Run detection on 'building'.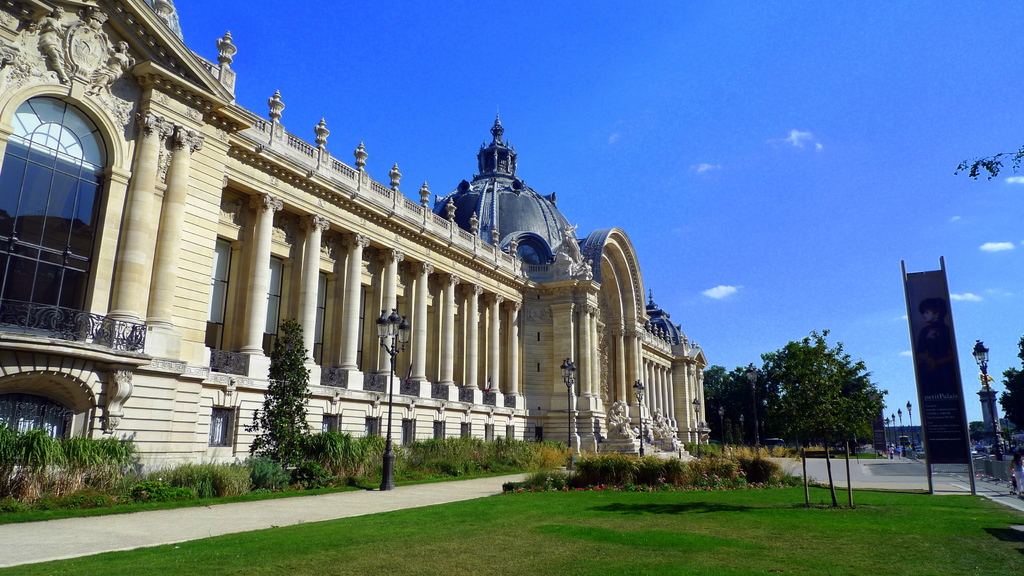
Result: 1, 0, 707, 459.
